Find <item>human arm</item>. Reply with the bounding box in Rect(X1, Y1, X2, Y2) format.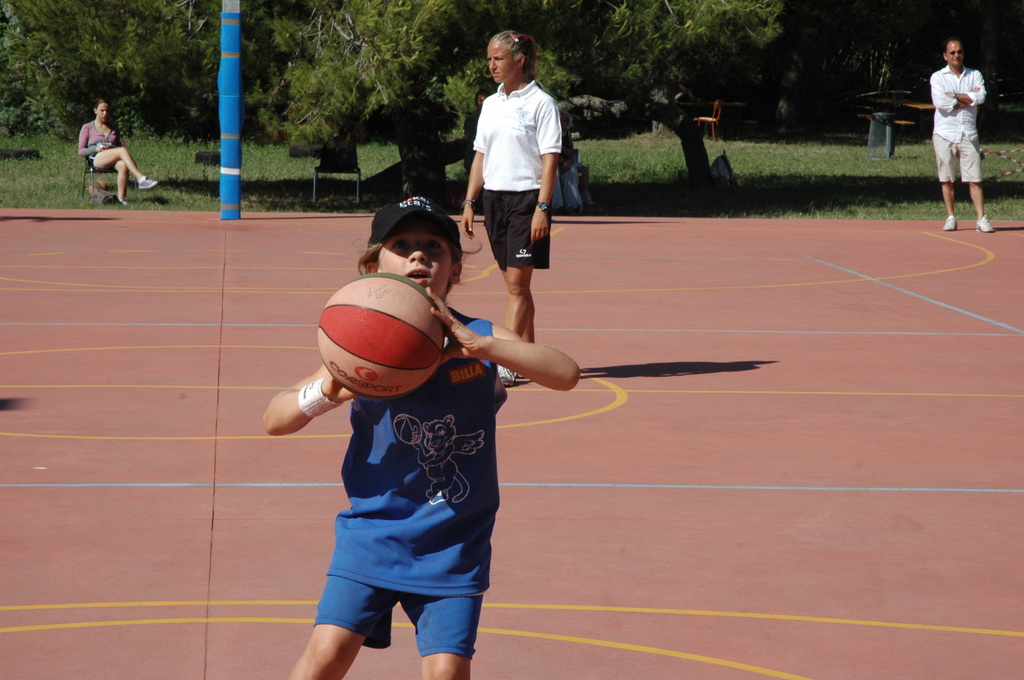
Rect(533, 91, 566, 247).
